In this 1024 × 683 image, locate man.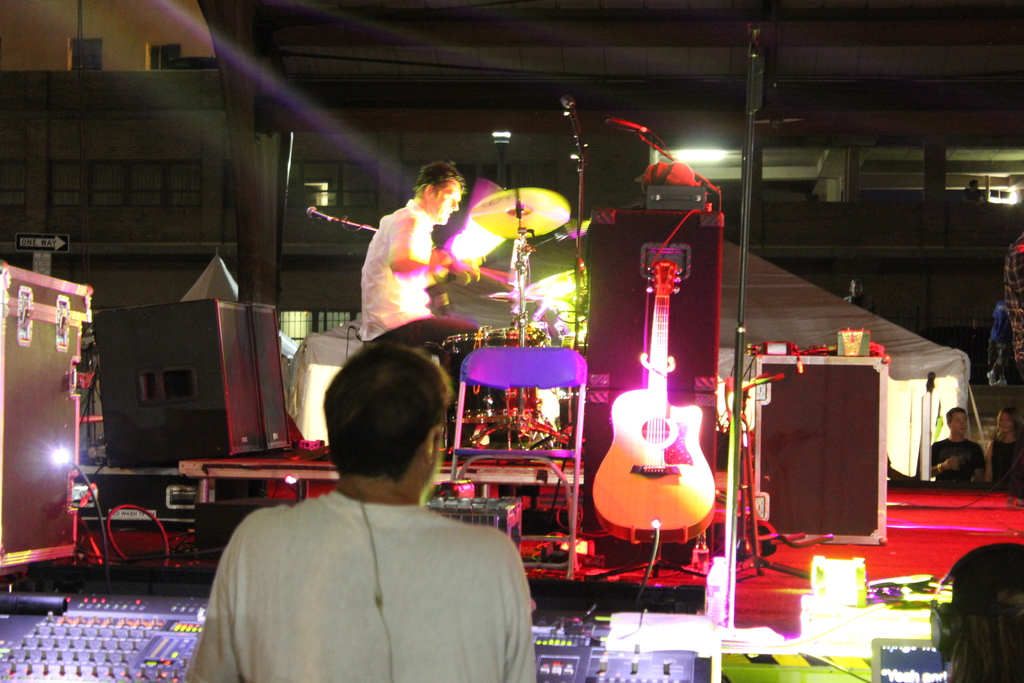
Bounding box: 929:407:986:484.
